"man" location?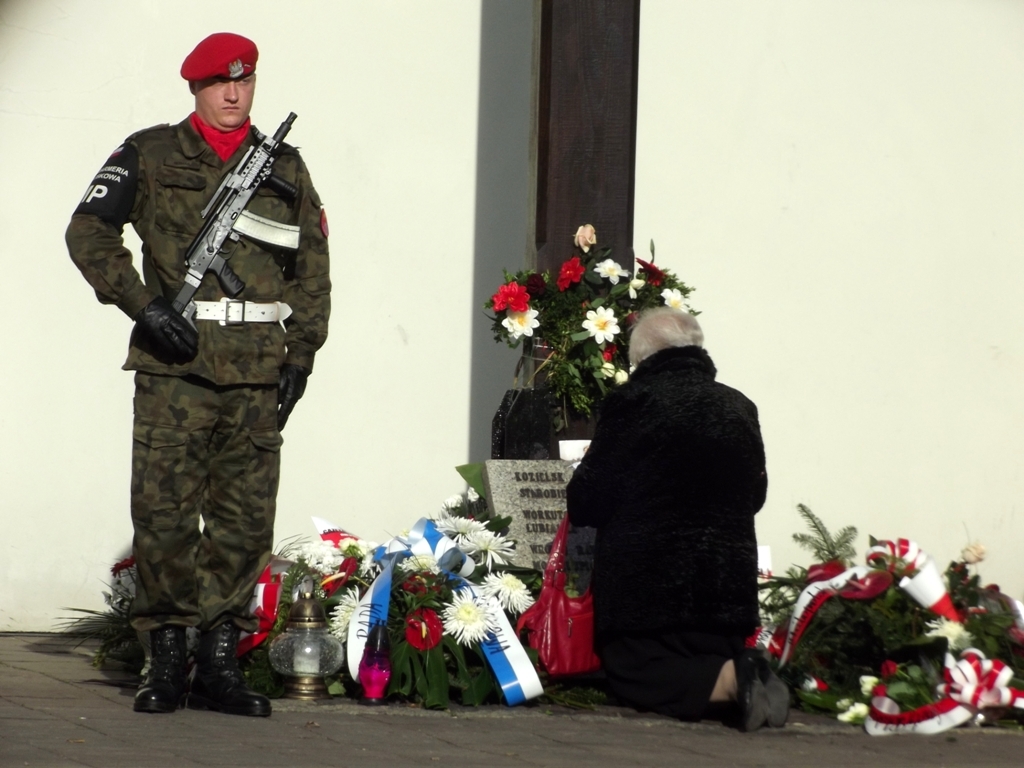
535,296,789,719
